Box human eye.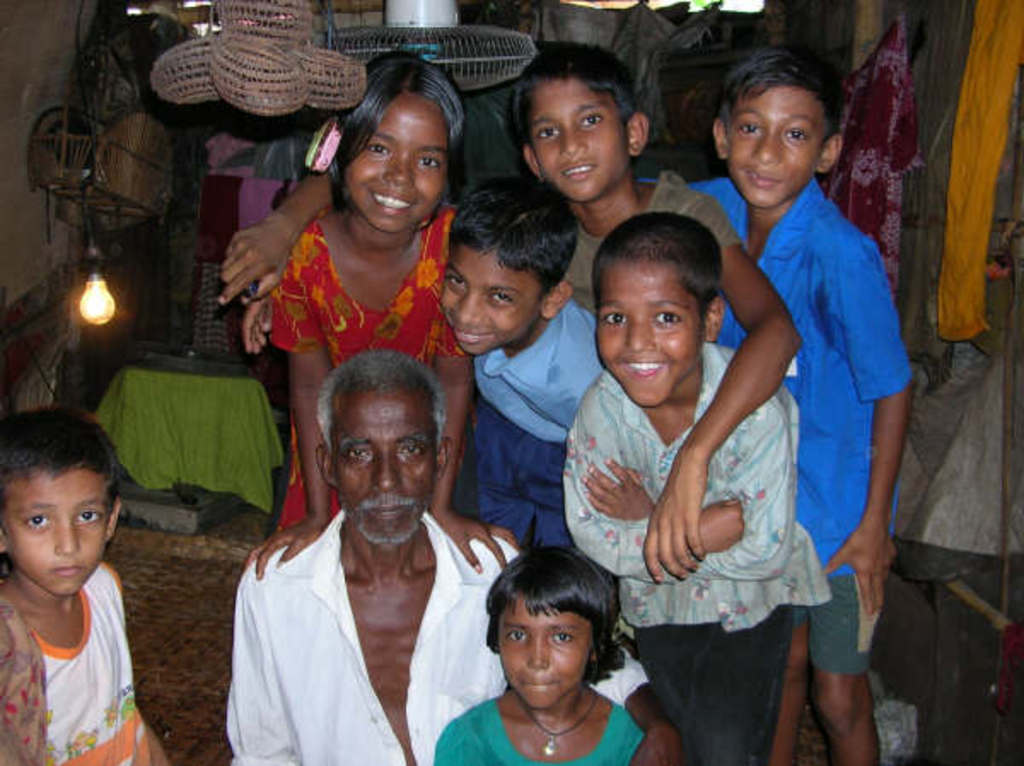
24/508/56/532.
